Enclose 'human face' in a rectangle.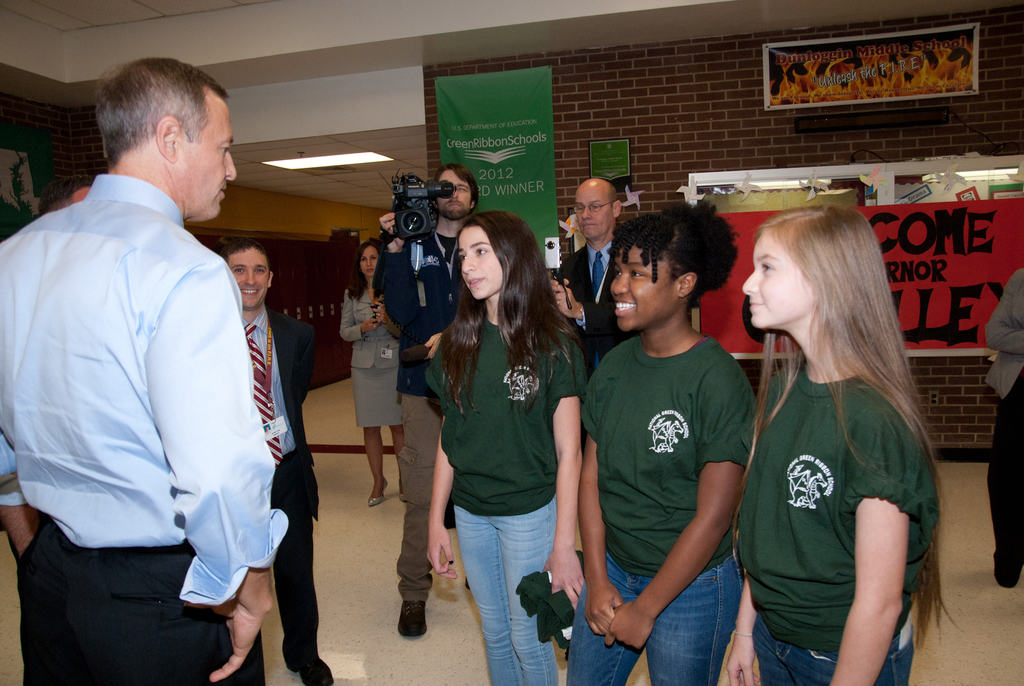
box(607, 252, 673, 326).
